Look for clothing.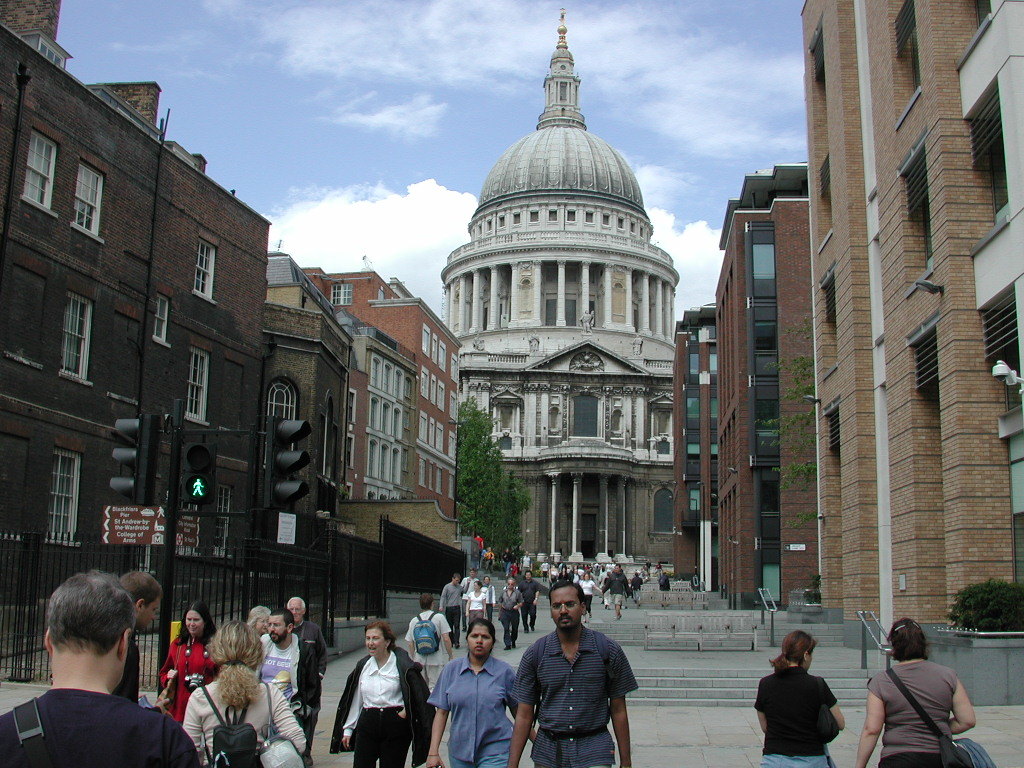
Found: 0:691:200:767.
